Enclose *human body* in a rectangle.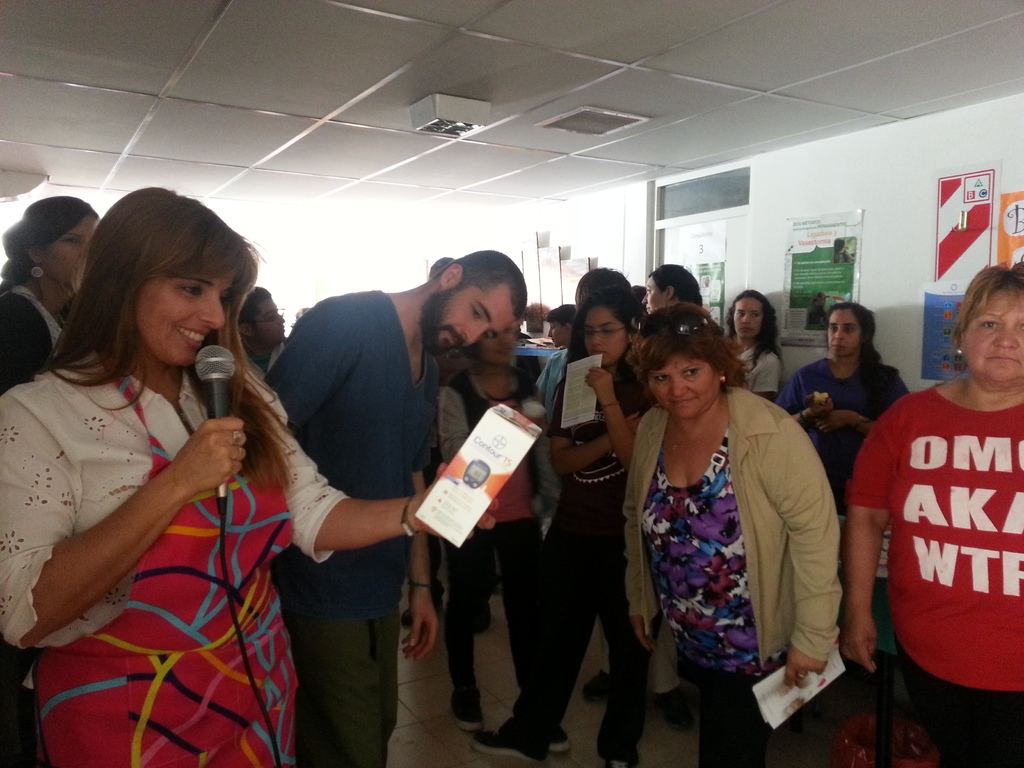
pyautogui.locateOnScreen(531, 303, 572, 424).
